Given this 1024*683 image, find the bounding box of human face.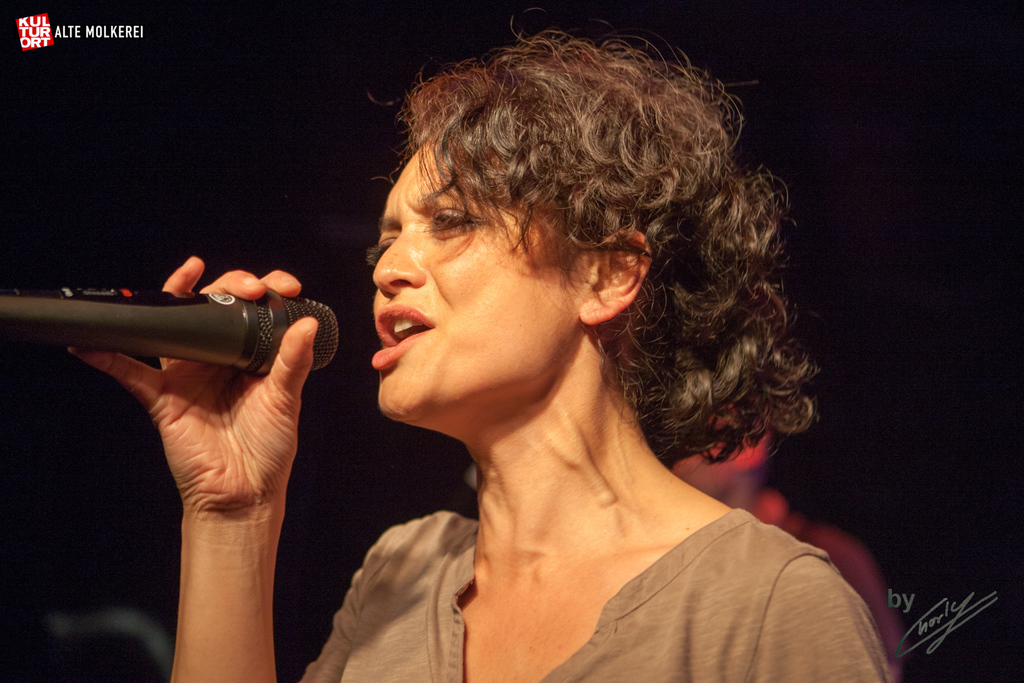
[left=361, top=137, right=595, bottom=411].
